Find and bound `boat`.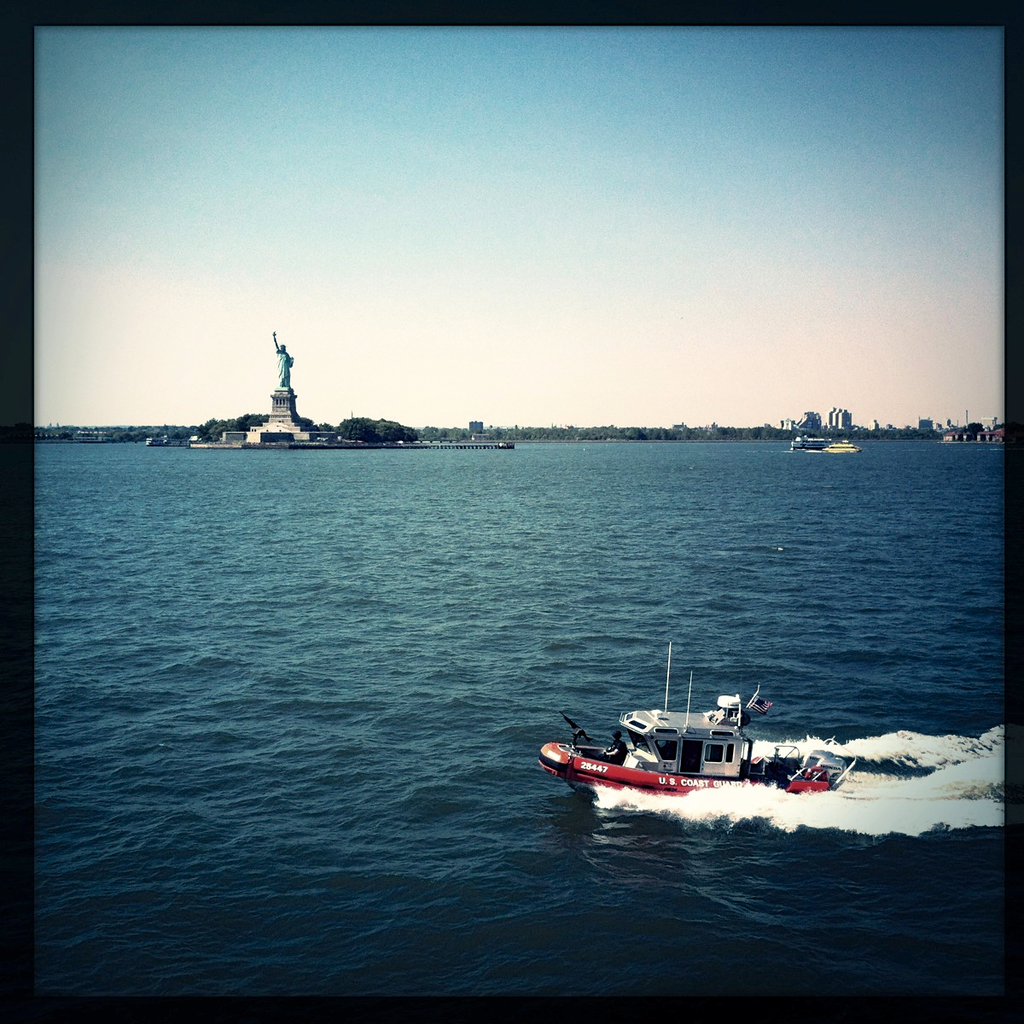
Bound: 536:678:876:824.
